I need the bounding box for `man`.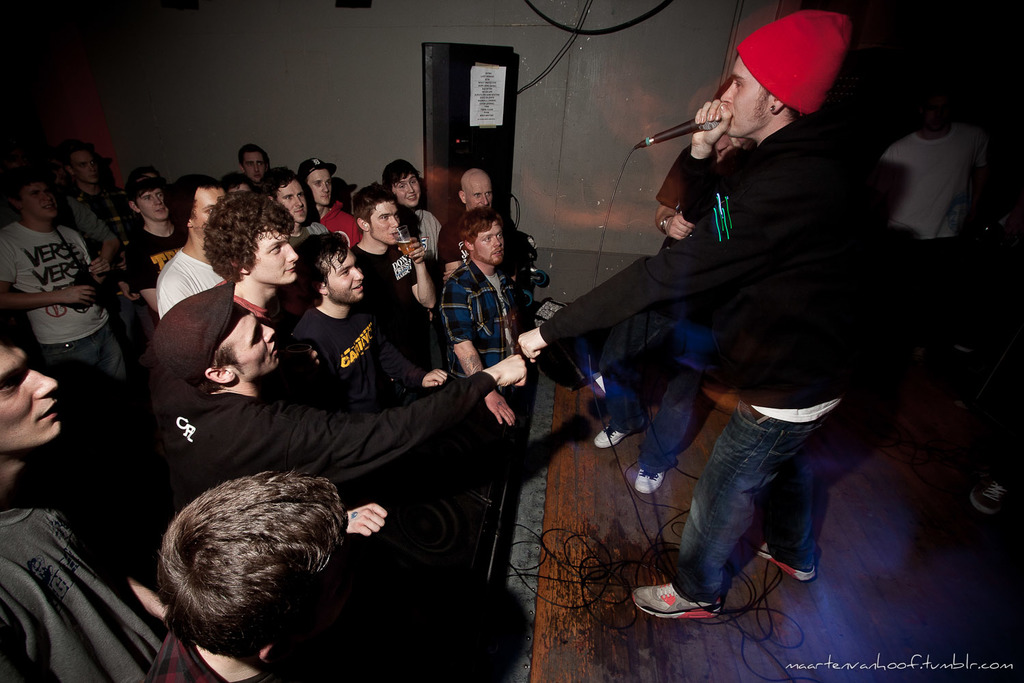
Here it is: l=0, t=341, r=173, b=682.
